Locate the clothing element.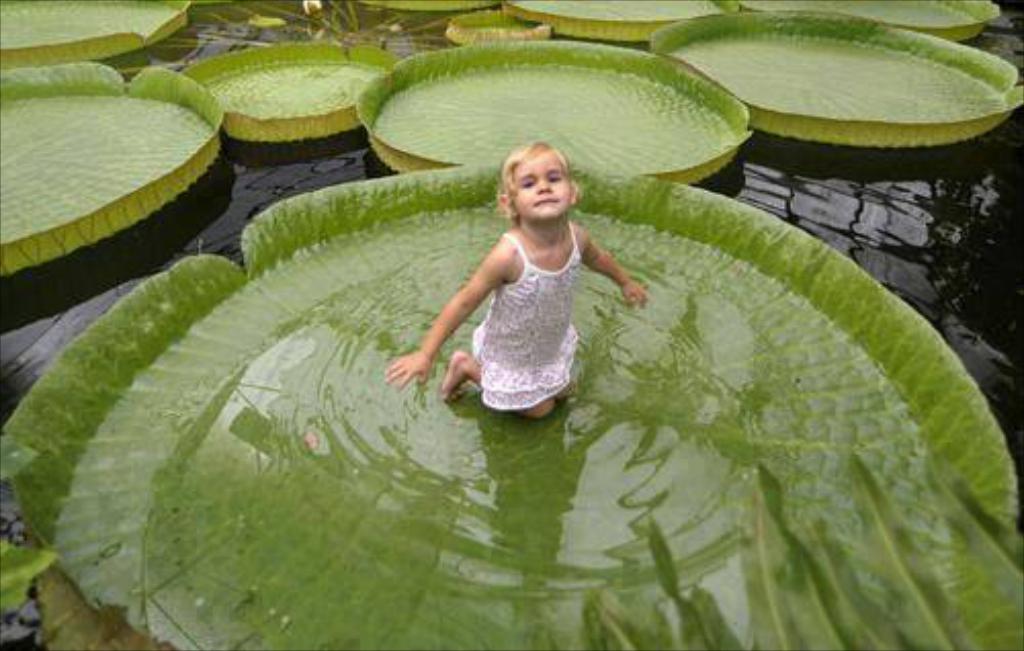
Element bbox: box=[449, 197, 614, 414].
